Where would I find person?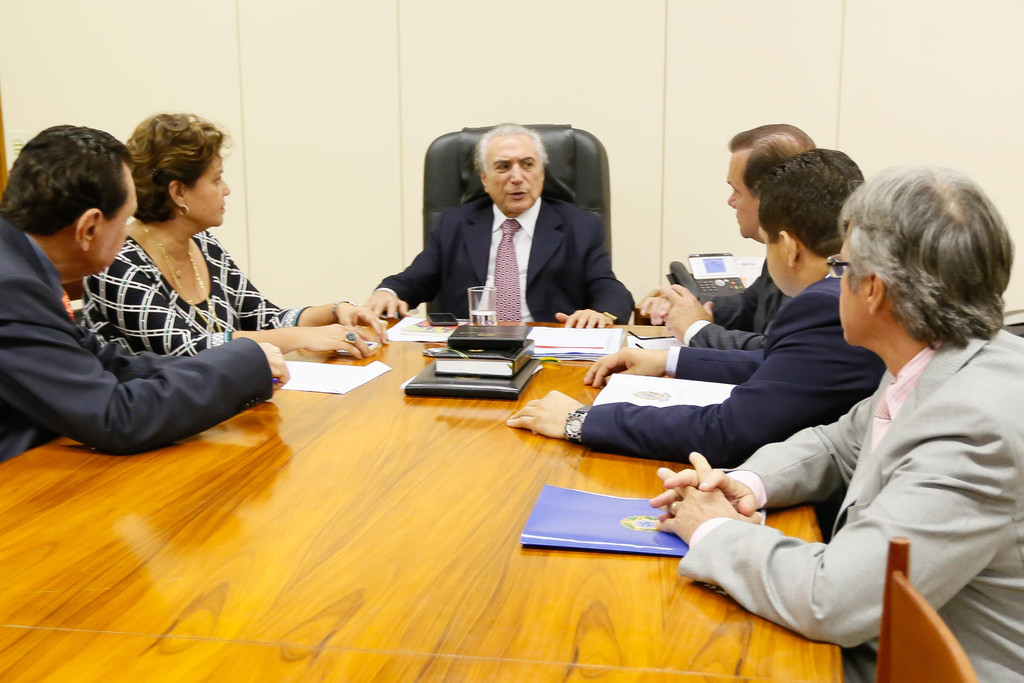
At bbox=(644, 161, 1021, 682).
